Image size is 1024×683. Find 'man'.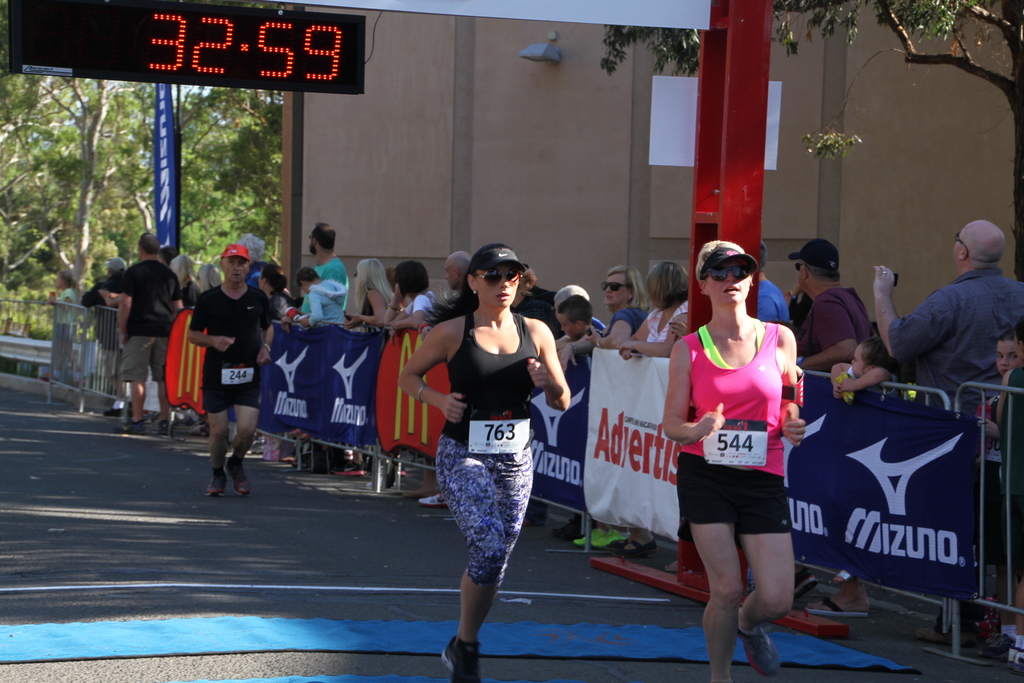
BBox(786, 237, 875, 370).
